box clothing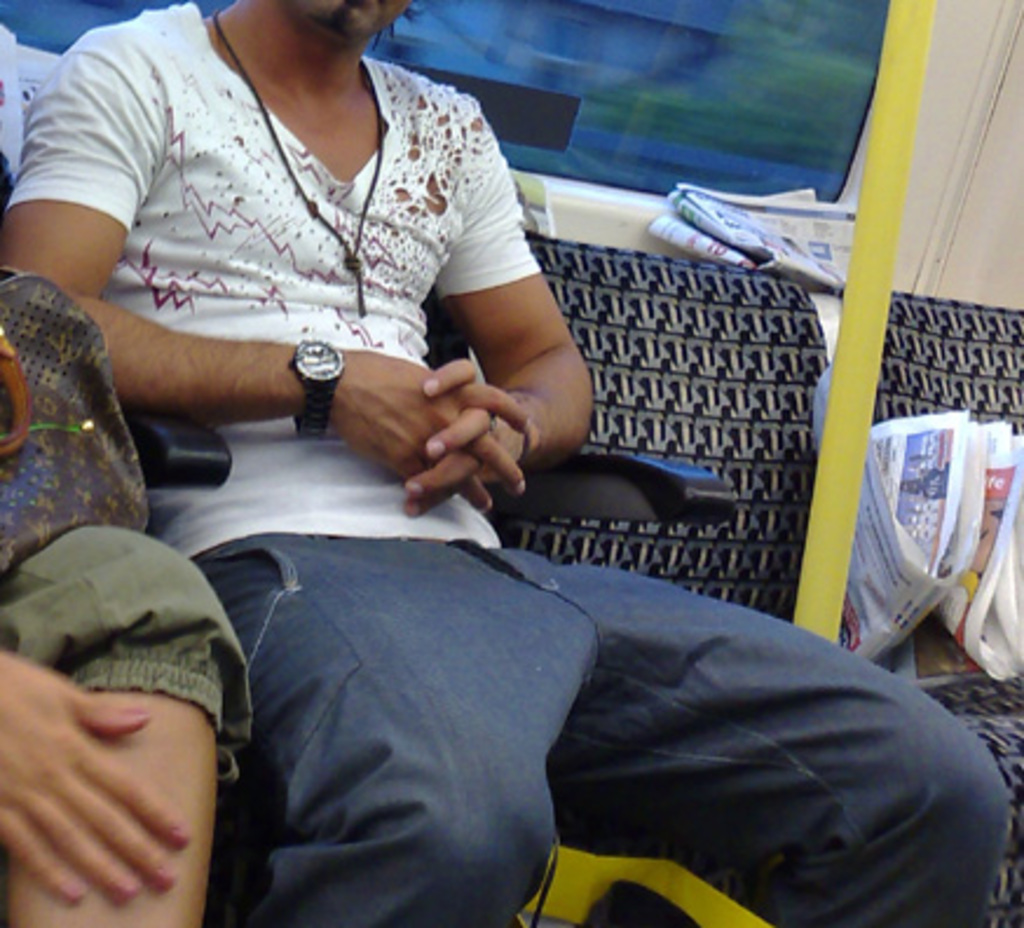
<region>0, 511, 253, 759</region>
